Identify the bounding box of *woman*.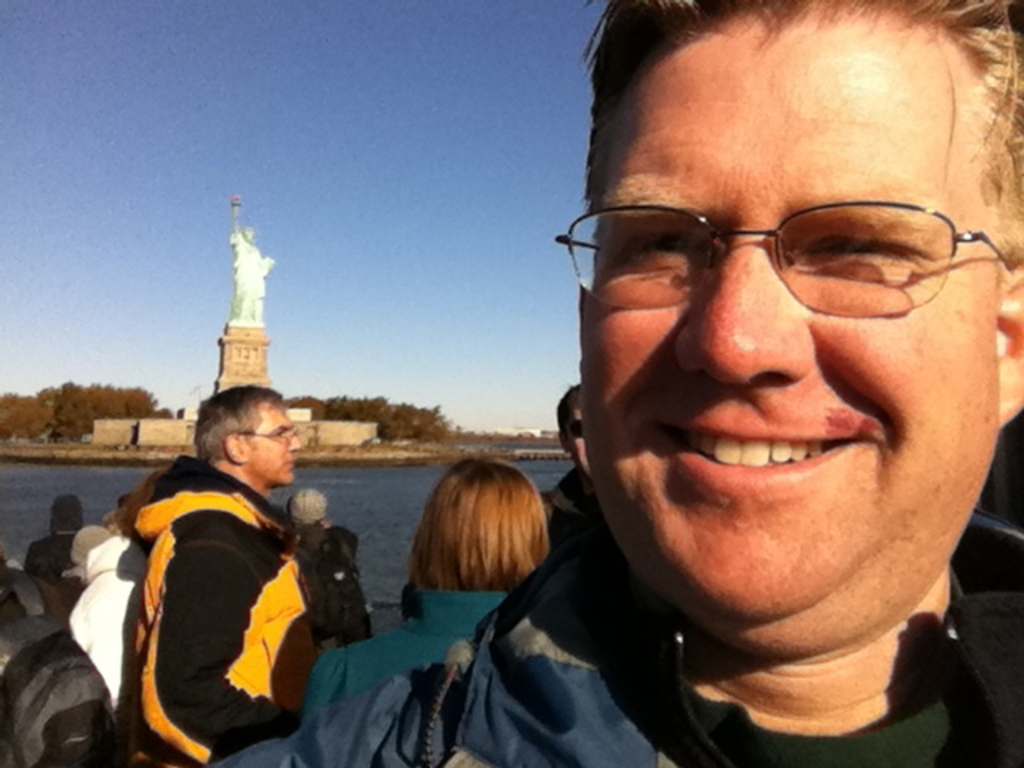
bbox(24, 496, 88, 608).
